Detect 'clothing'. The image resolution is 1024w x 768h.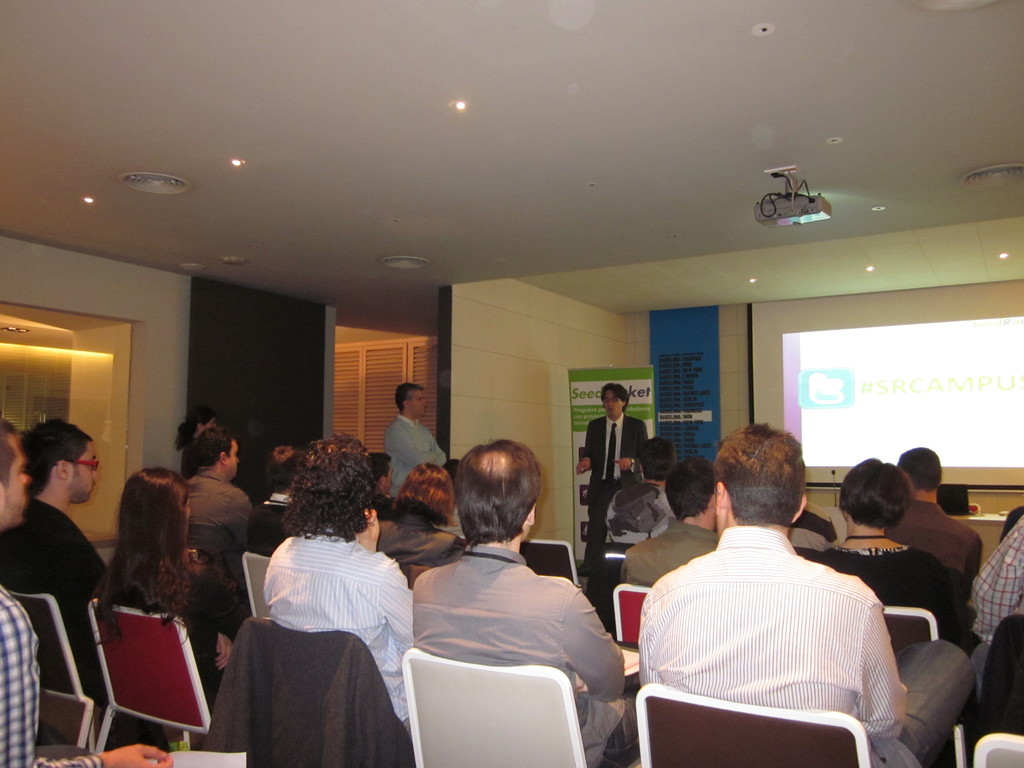
181, 468, 266, 602.
